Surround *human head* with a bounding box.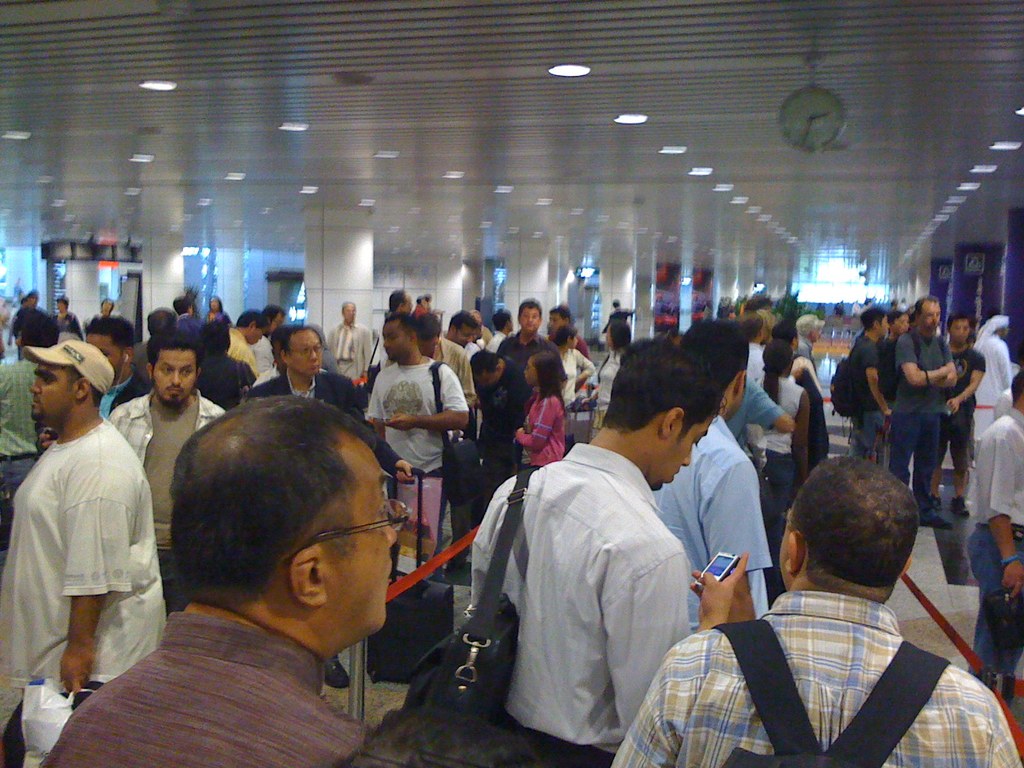
pyautogui.locateOnScreen(210, 294, 224, 318).
